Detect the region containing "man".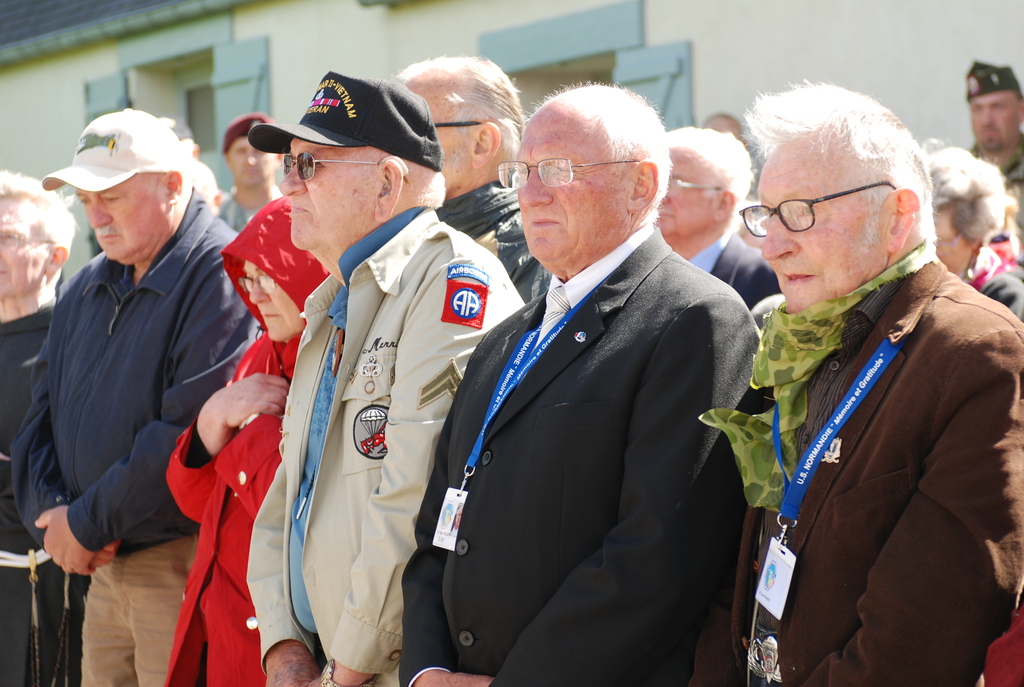
{"left": 726, "top": 70, "right": 1023, "bottom": 686}.
